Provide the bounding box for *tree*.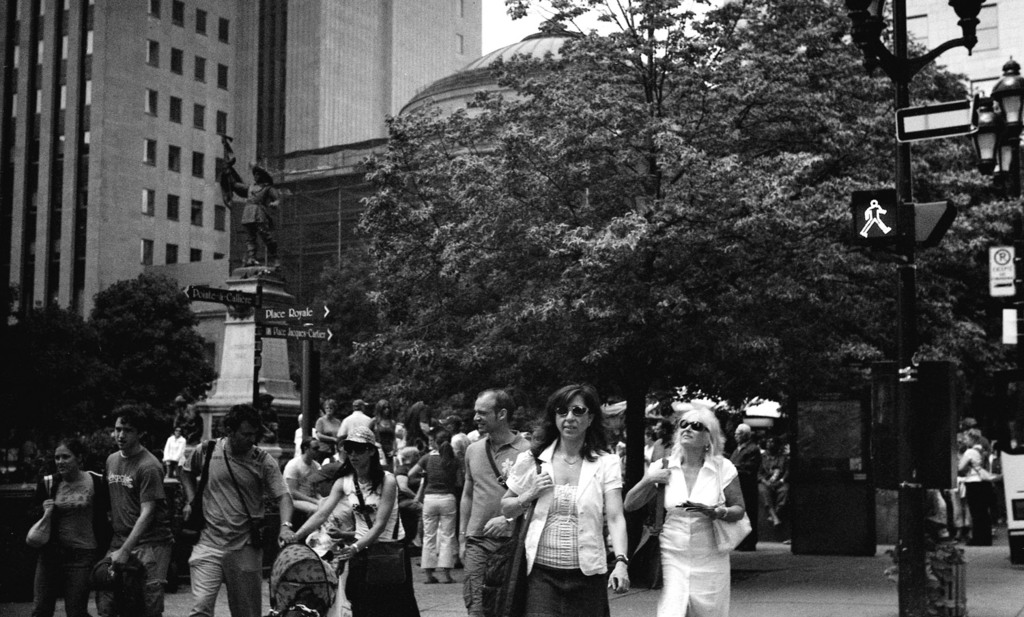
298 0 1023 571.
